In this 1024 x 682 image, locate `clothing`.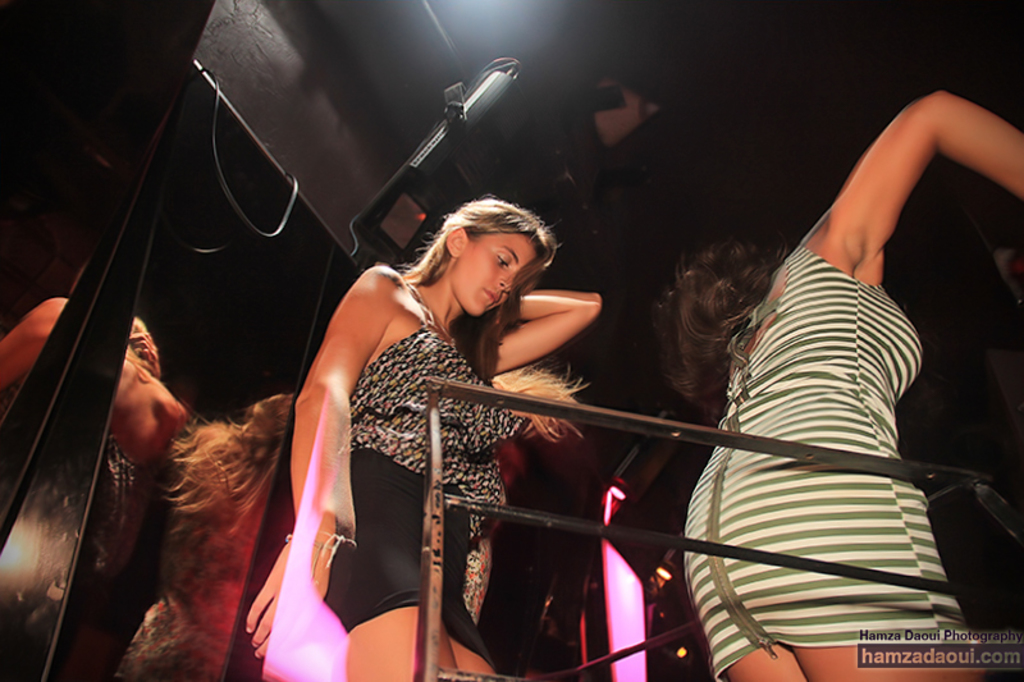
Bounding box: region(330, 273, 507, 669).
